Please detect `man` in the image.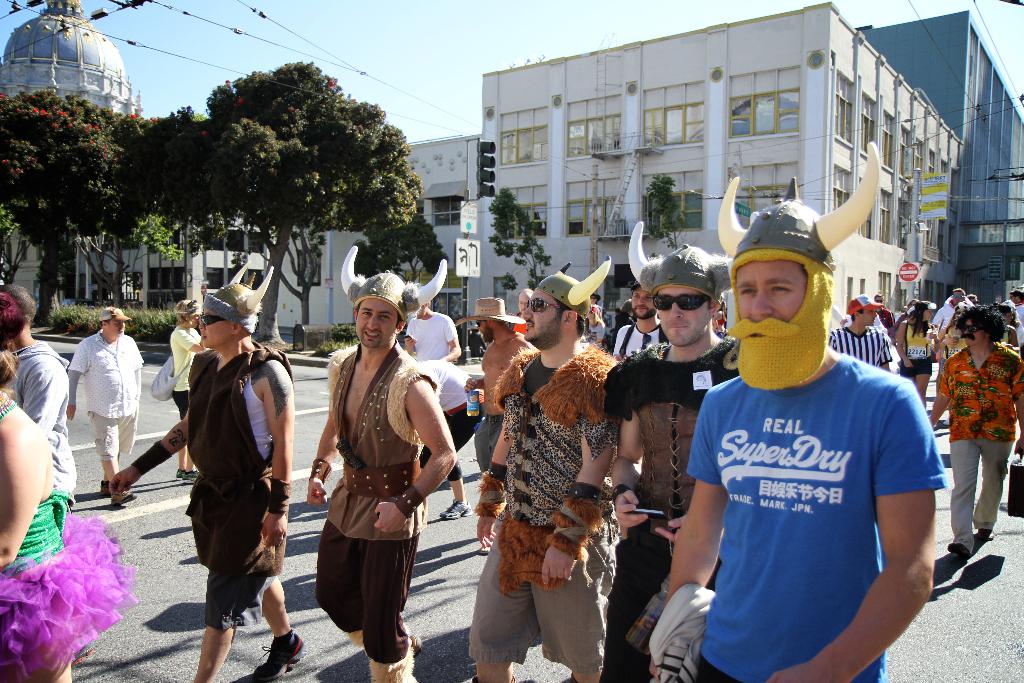
601 243 740 682.
